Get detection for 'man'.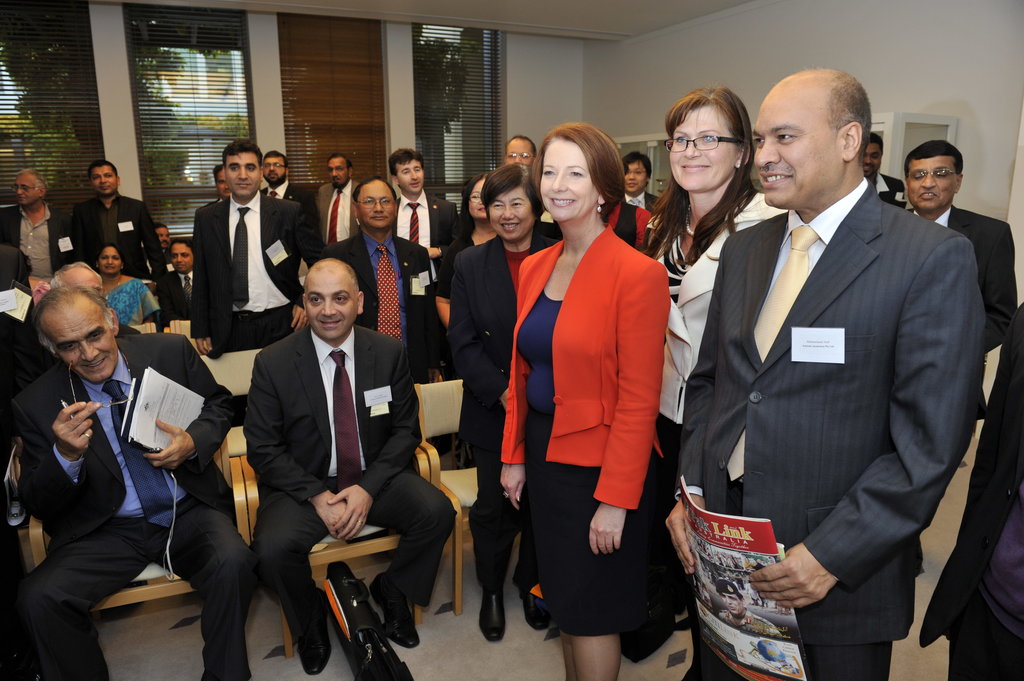
Detection: (190,145,341,356).
